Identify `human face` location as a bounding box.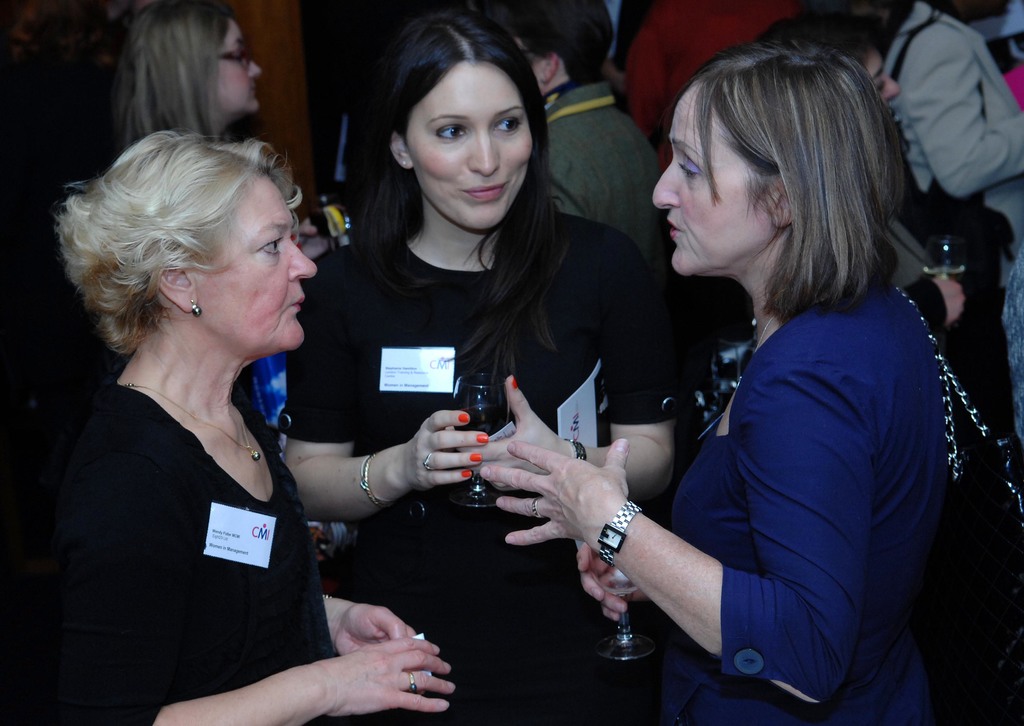
{"x1": 406, "y1": 70, "x2": 528, "y2": 232}.
